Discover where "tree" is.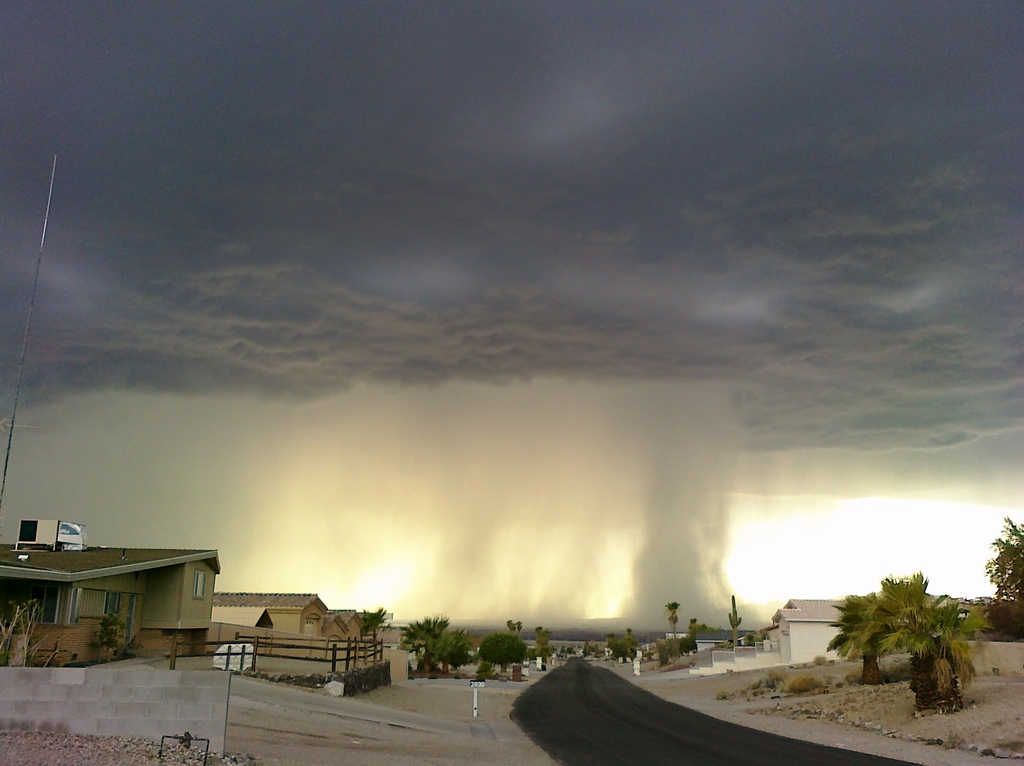
Discovered at 974 513 1023 639.
